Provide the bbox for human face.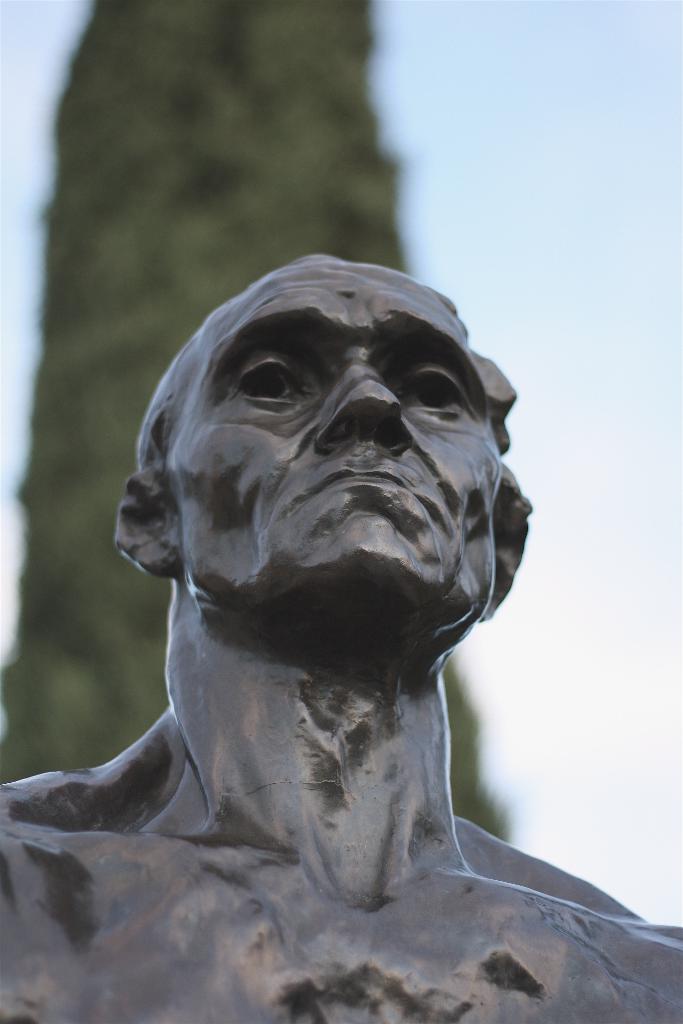
locate(165, 257, 505, 585).
